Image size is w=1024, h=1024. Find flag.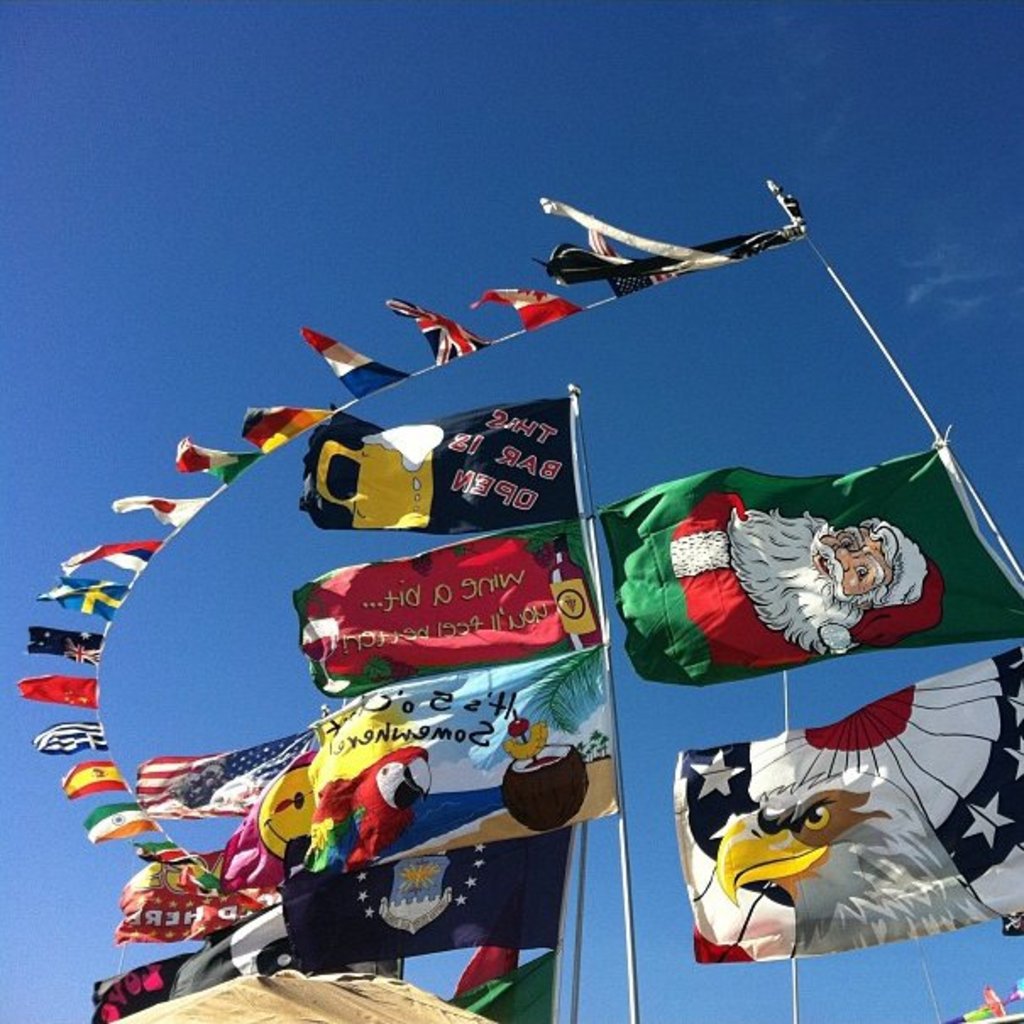
20 677 98 713.
